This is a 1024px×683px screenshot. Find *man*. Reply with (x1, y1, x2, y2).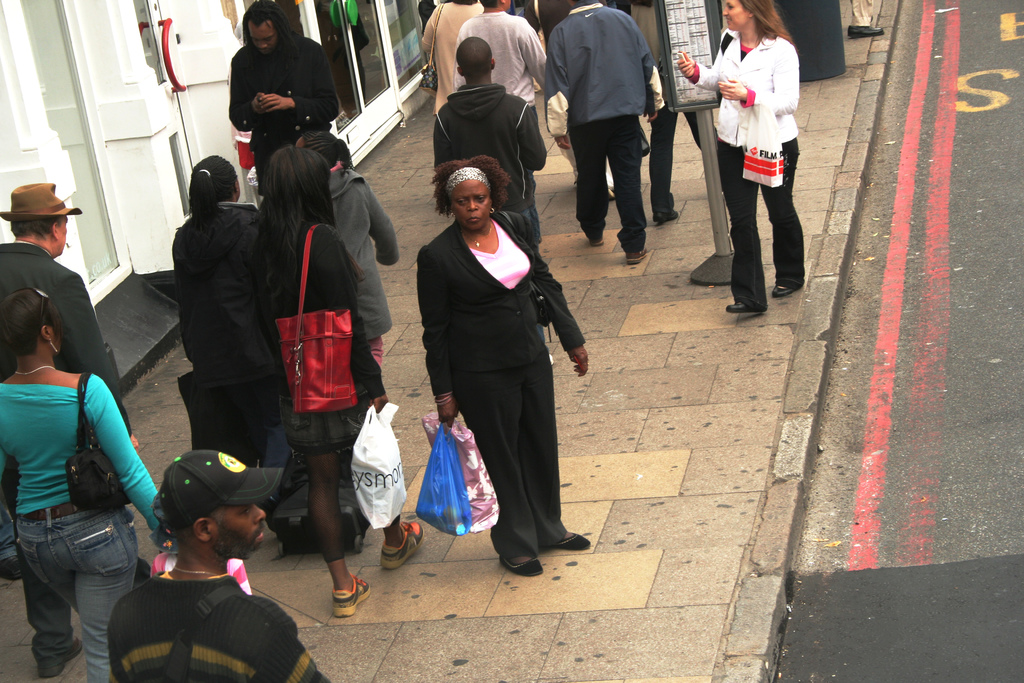
(451, 0, 550, 135).
